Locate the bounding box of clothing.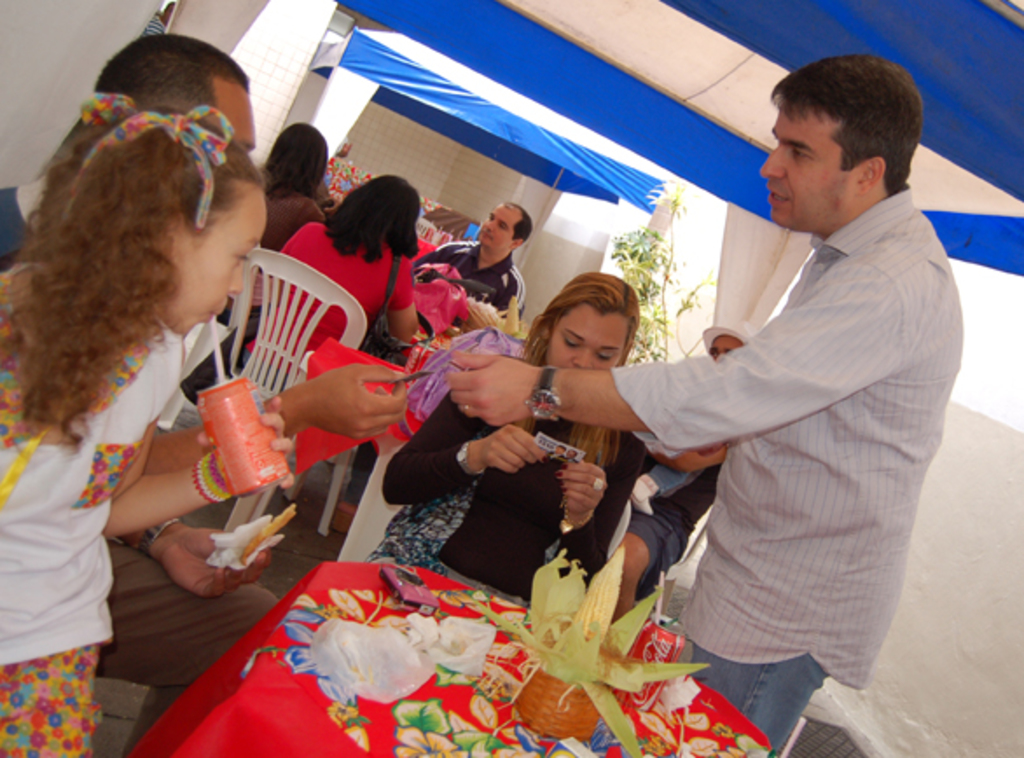
Bounding box: [384, 384, 661, 582].
